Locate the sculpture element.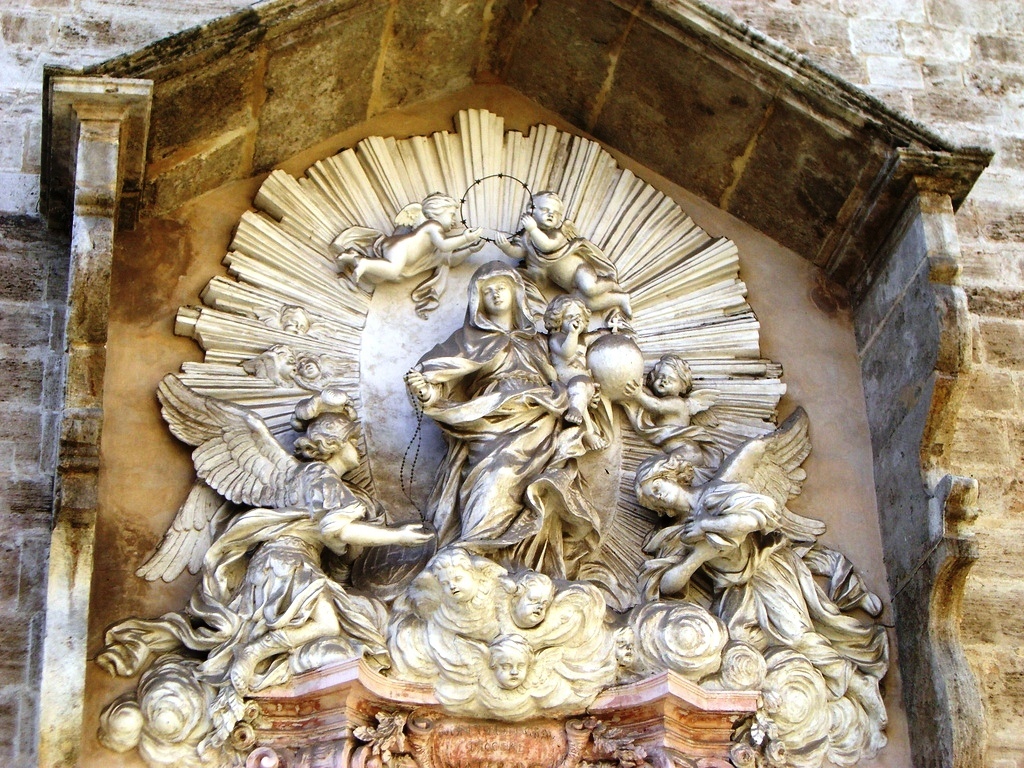
Element bbox: select_region(607, 355, 725, 476).
